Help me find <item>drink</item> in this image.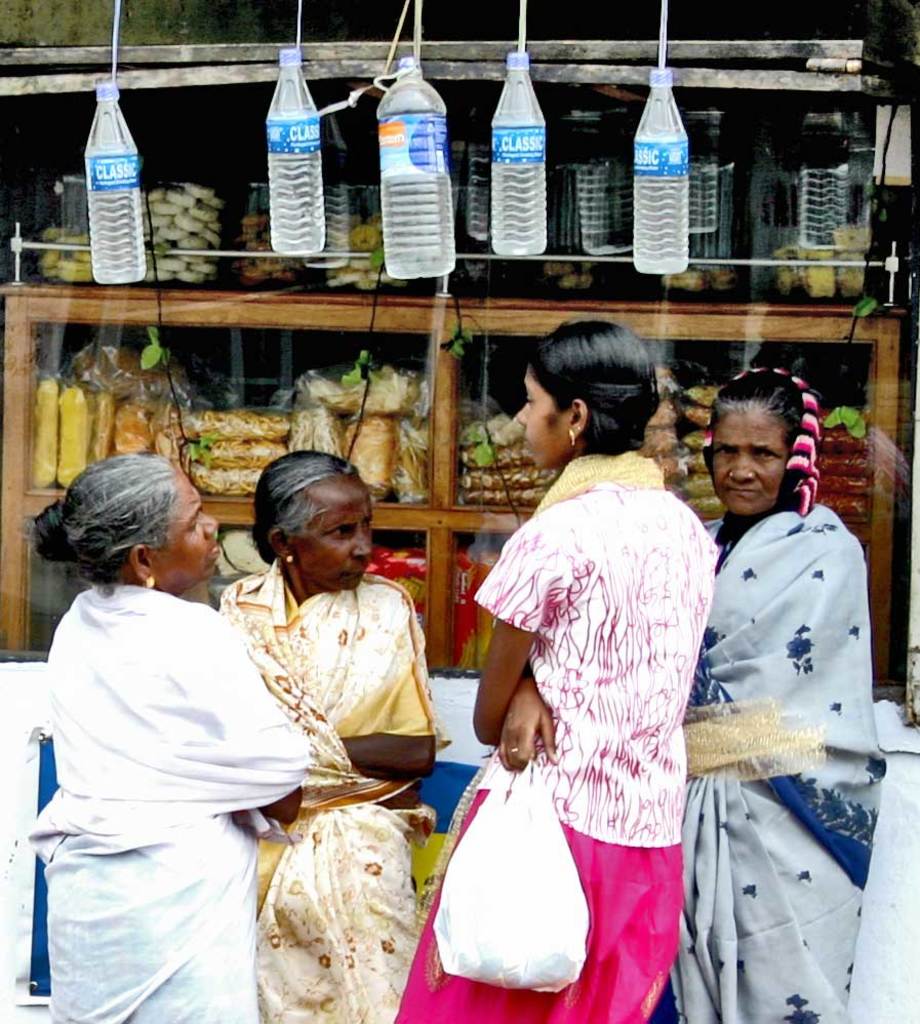
Found it: <region>635, 69, 693, 280</region>.
